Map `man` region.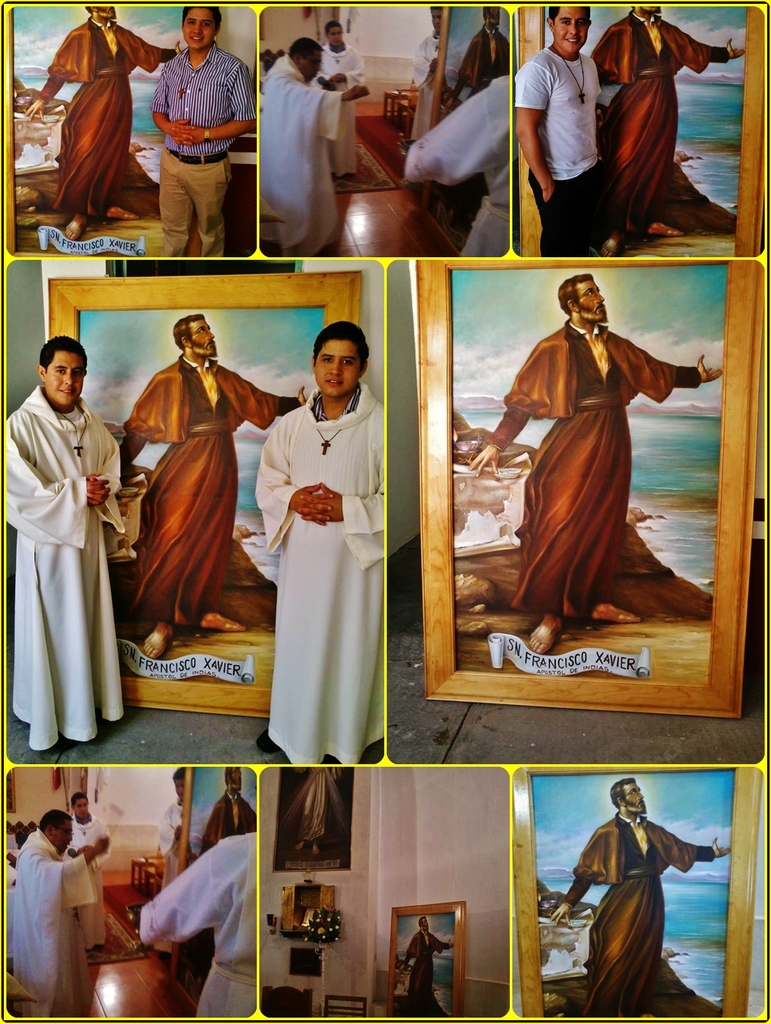
Mapped to left=549, top=778, right=727, bottom=1018.
